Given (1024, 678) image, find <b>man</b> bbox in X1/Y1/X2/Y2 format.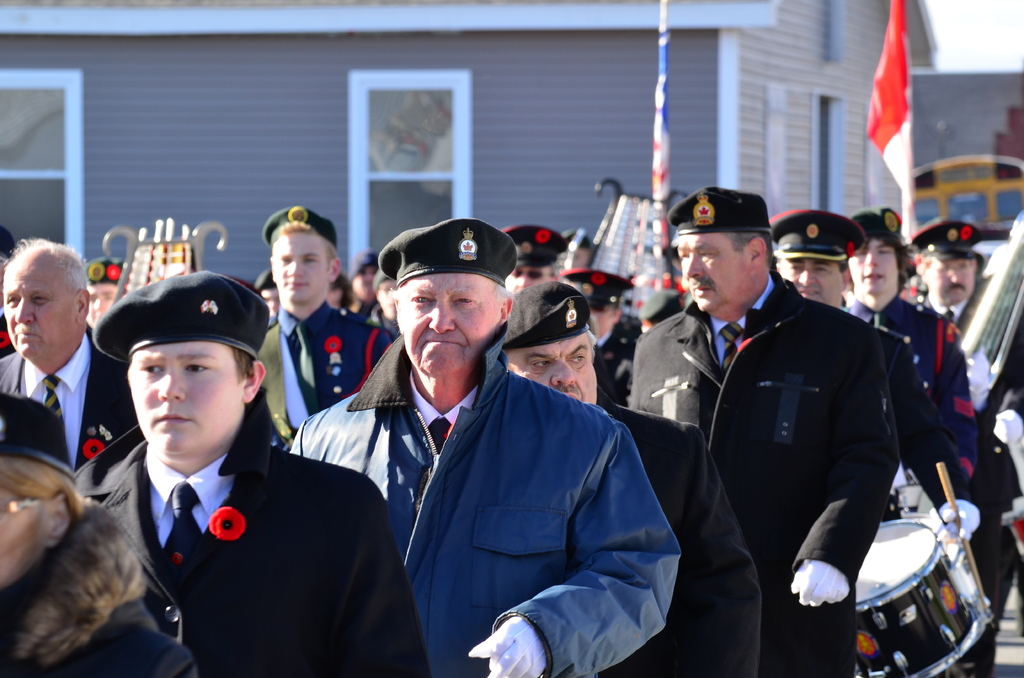
626/185/905/677.
